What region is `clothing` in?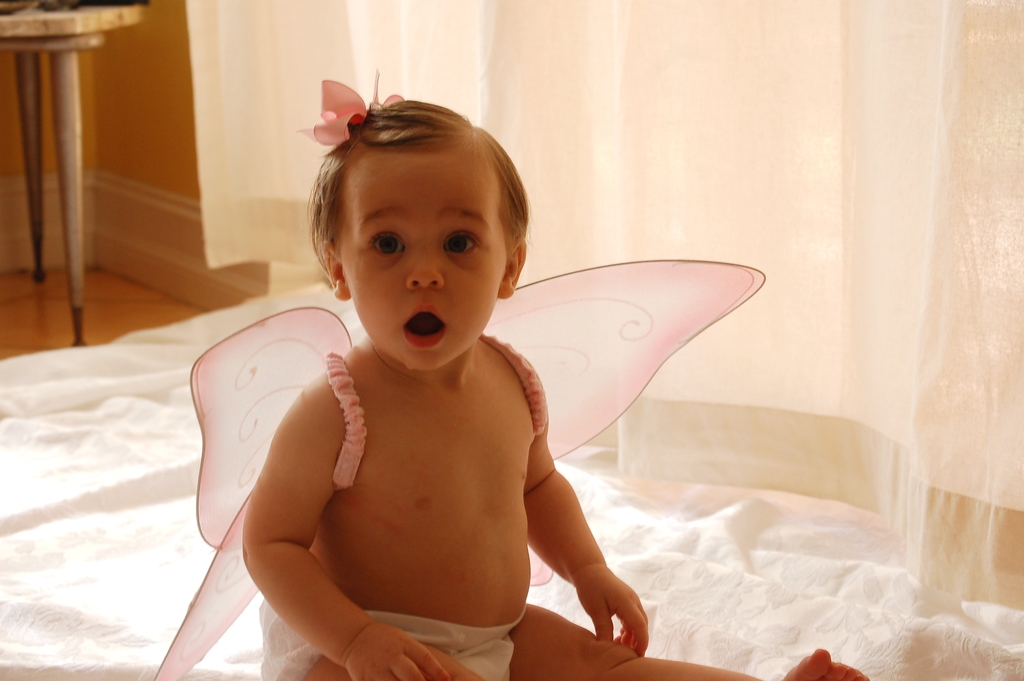
[155, 257, 762, 680].
